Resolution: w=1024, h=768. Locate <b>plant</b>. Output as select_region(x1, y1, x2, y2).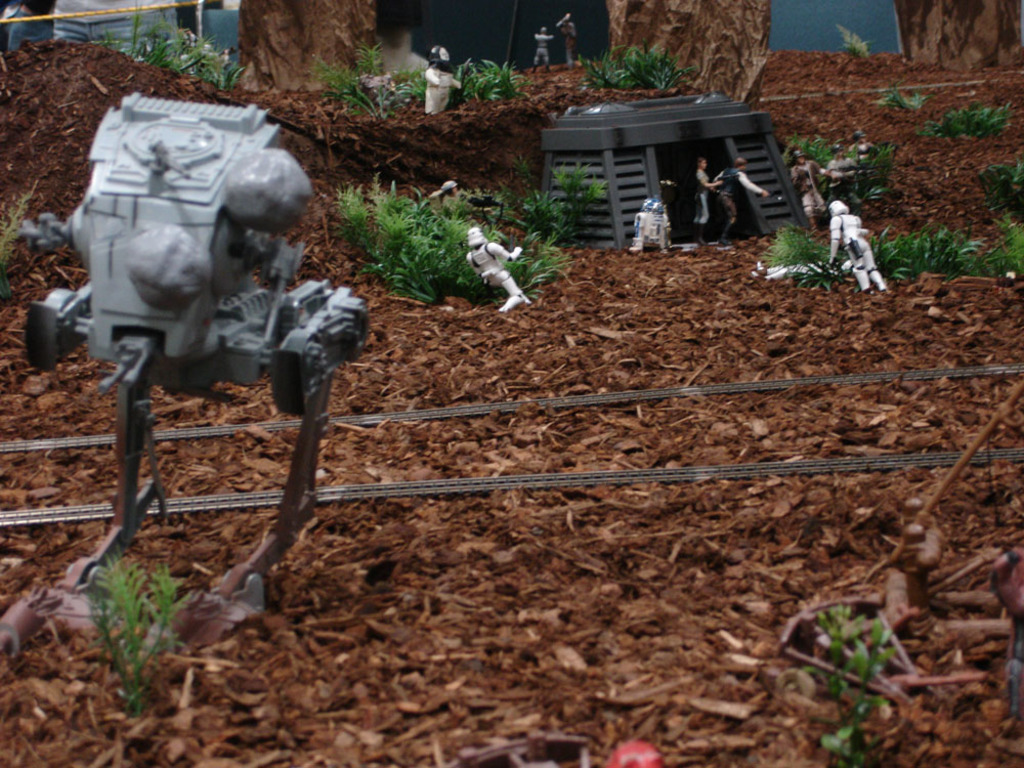
select_region(877, 80, 933, 114).
